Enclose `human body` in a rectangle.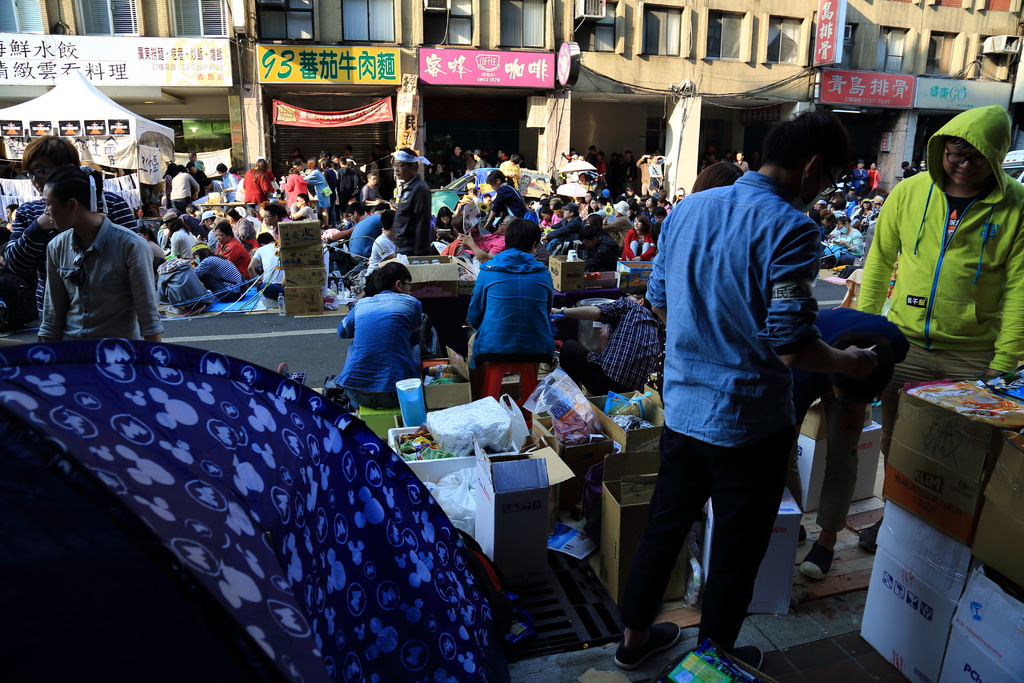
<box>345,200,391,258</box>.
